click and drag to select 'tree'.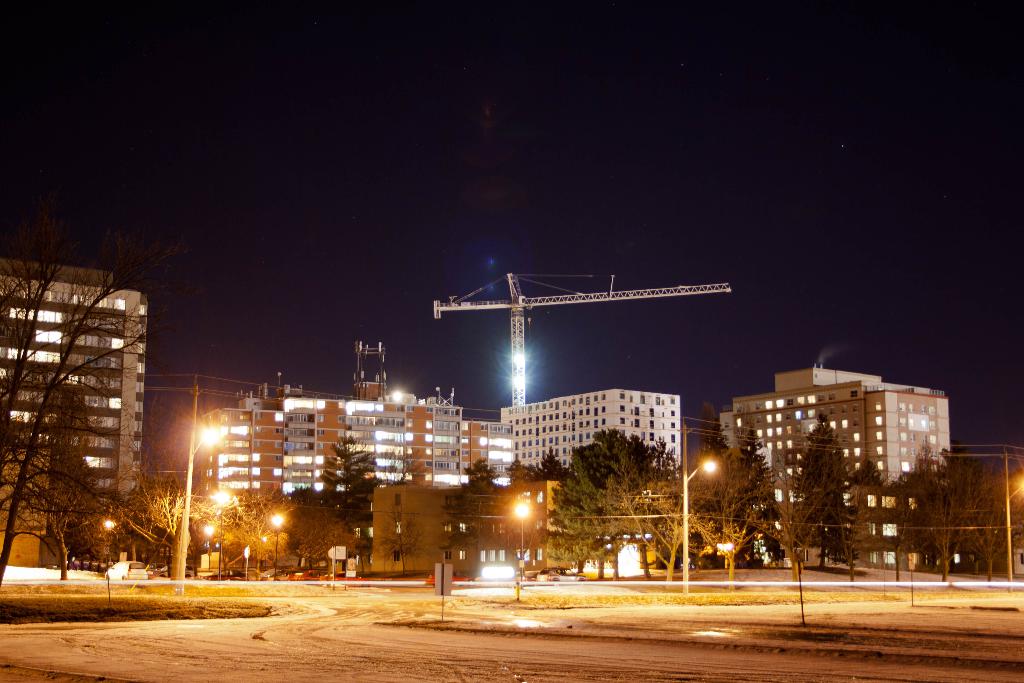
Selection: <bbox>690, 432, 780, 592</bbox>.
